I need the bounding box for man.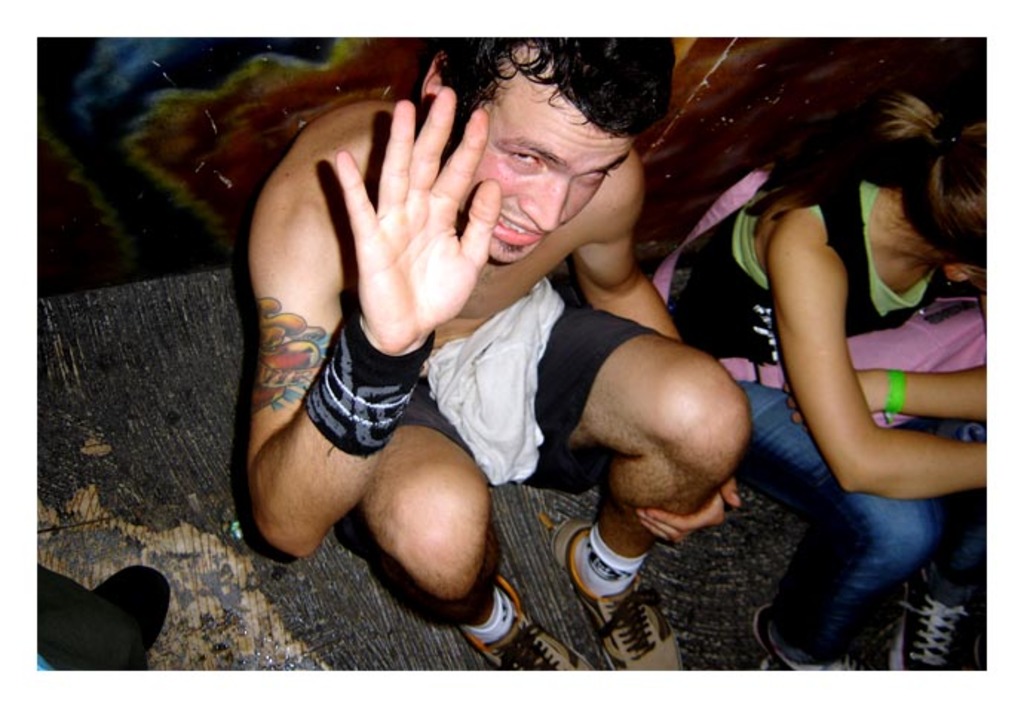
Here it is: [left=240, top=37, right=757, bottom=684].
